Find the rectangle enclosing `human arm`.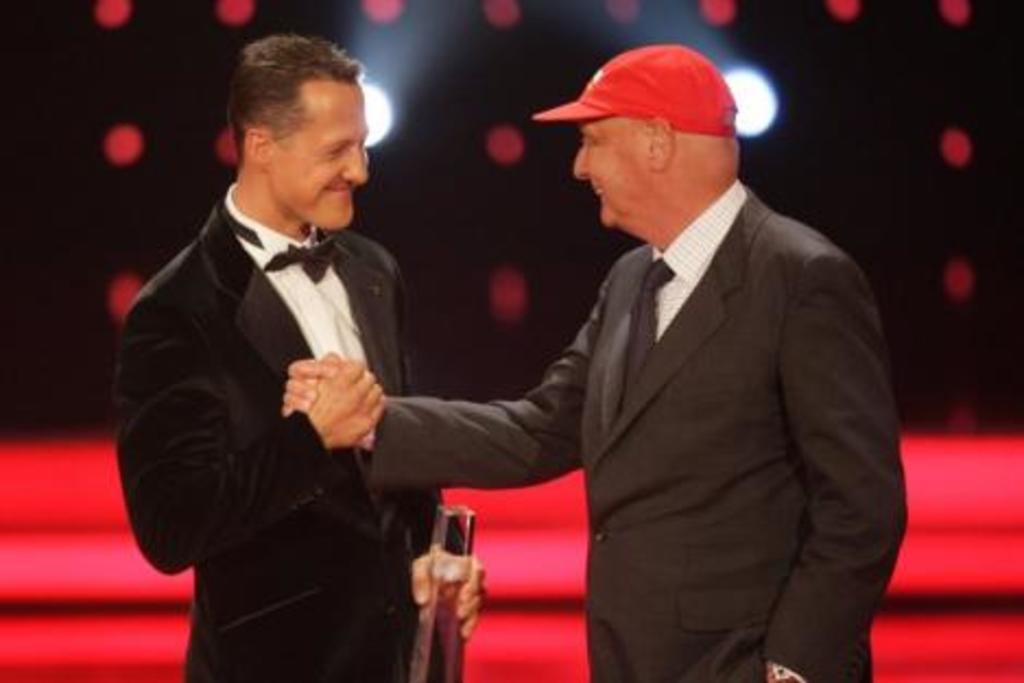
select_region(762, 249, 913, 681).
